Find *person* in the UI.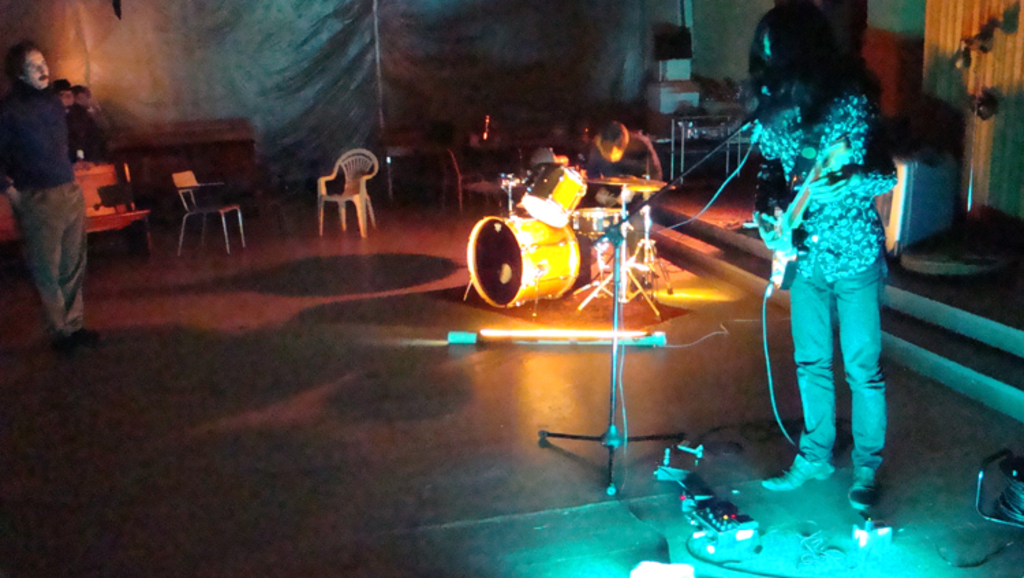
UI element at 51:78:86:154.
